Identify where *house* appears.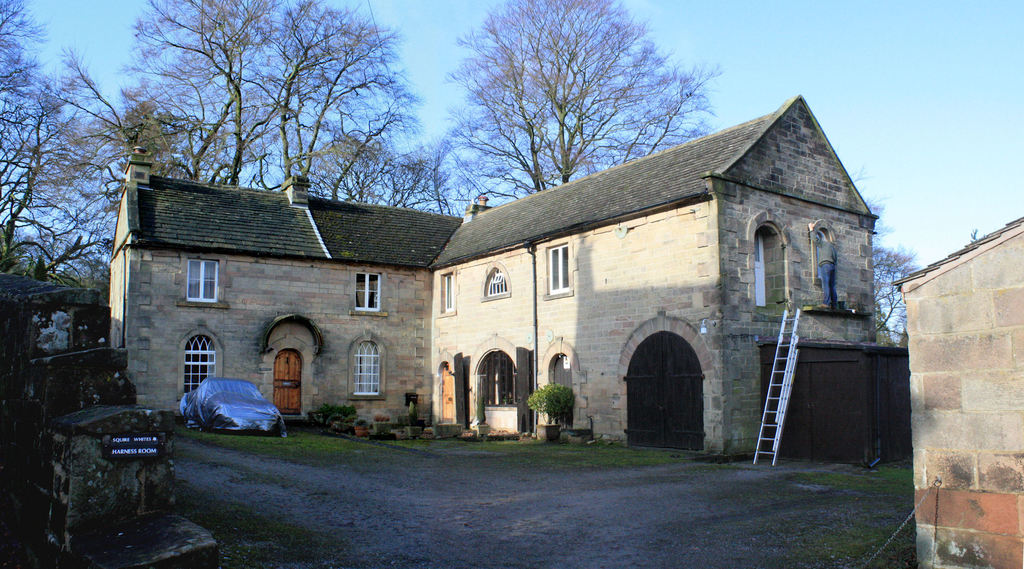
Appears at bbox(148, 103, 900, 452).
